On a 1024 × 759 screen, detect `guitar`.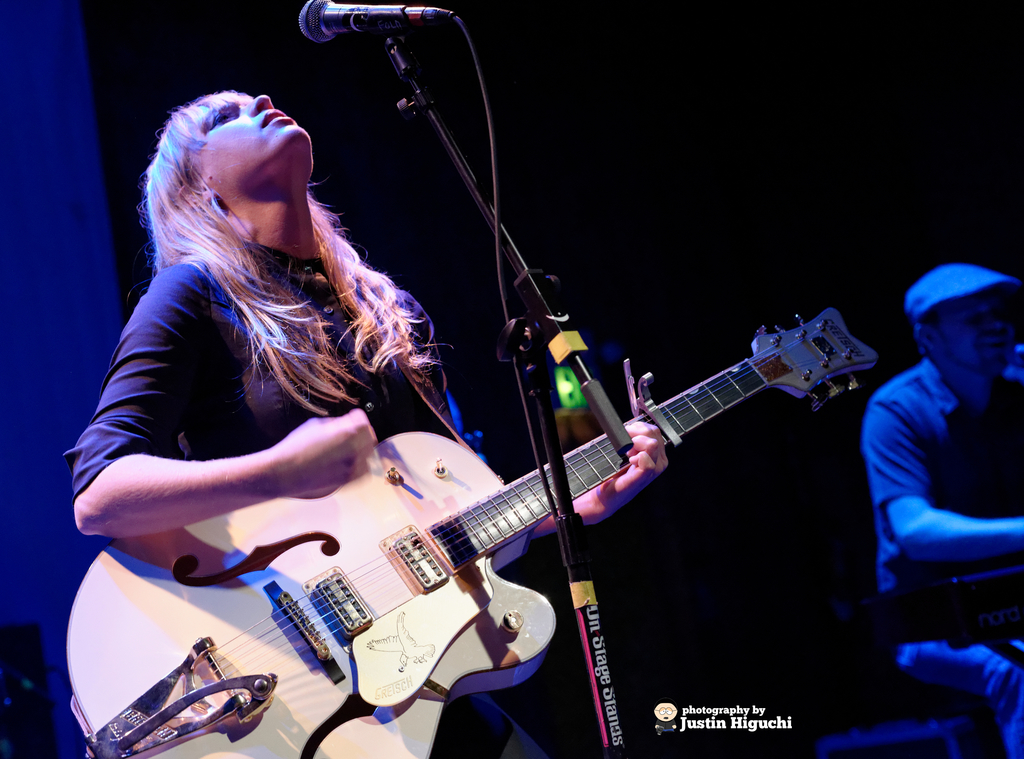
BBox(65, 305, 880, 758).
